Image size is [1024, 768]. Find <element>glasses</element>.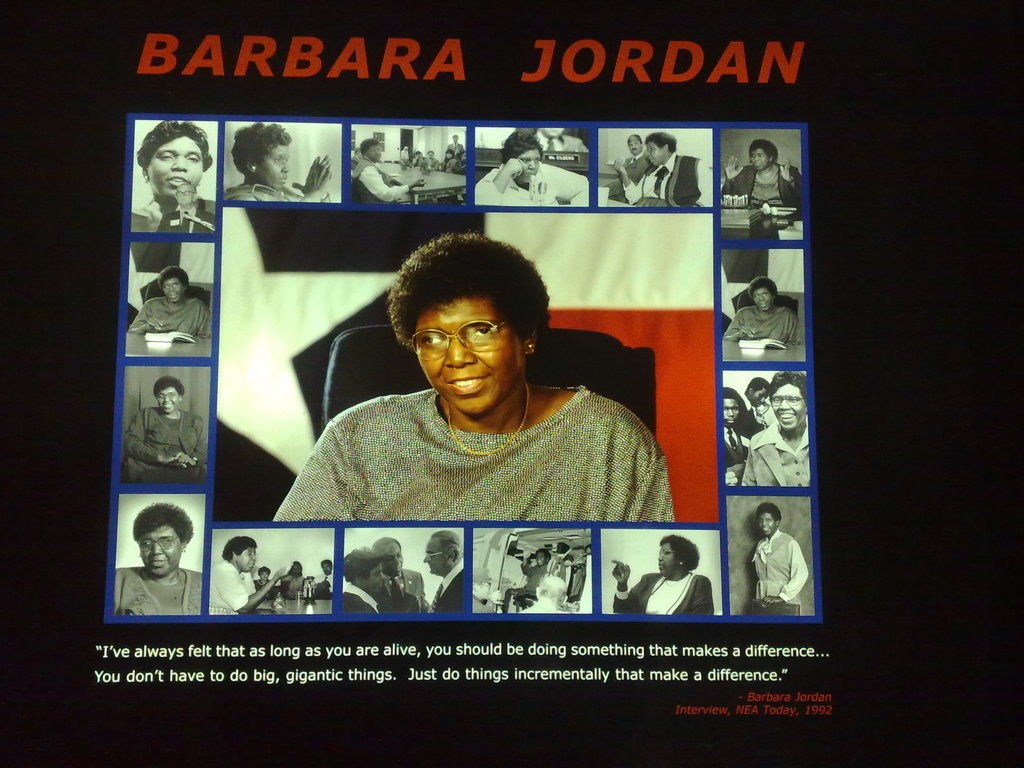
660/547/676/556.
